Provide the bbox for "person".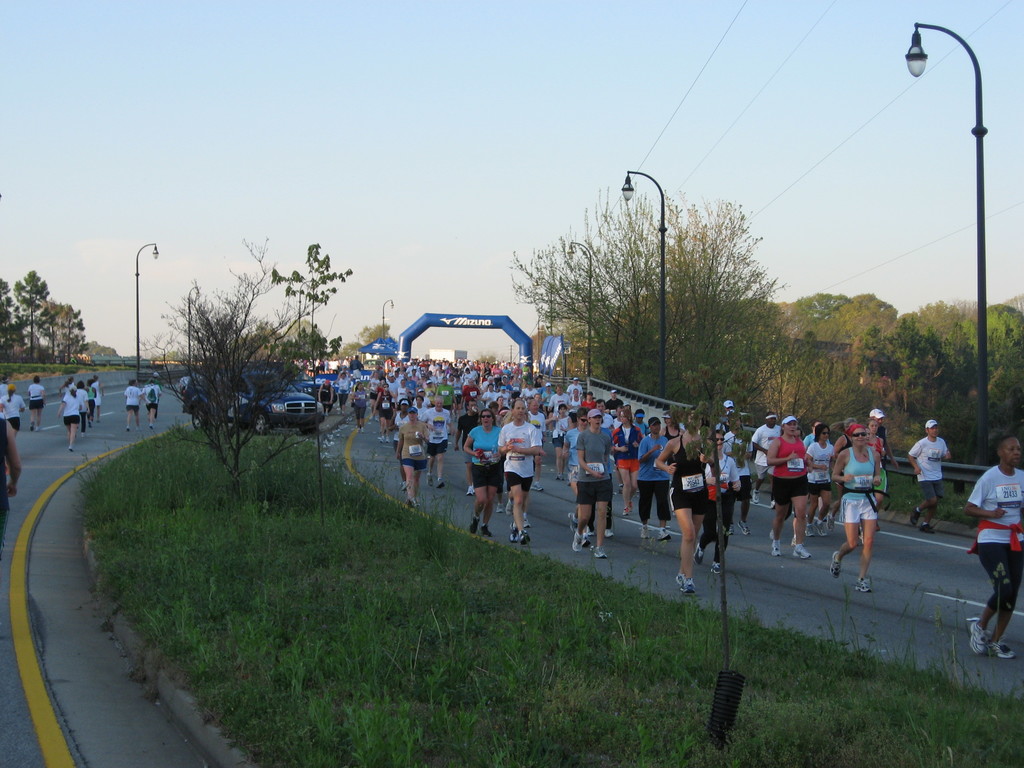
box=[569, 405, 615, 557].
